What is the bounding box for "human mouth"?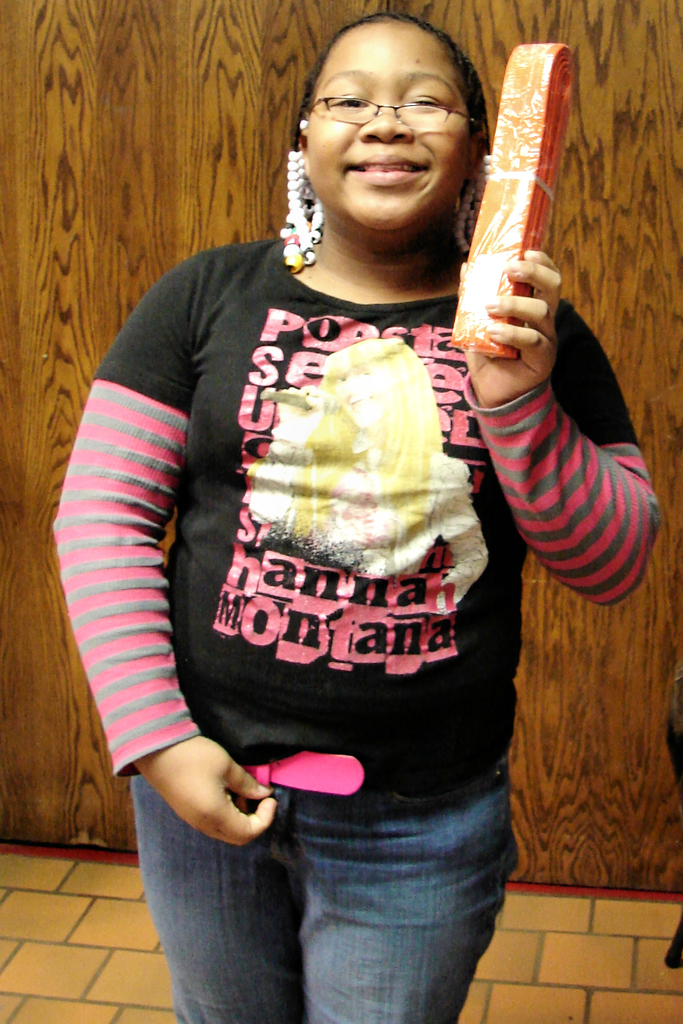
select_region(347, 157, 426, 175).
